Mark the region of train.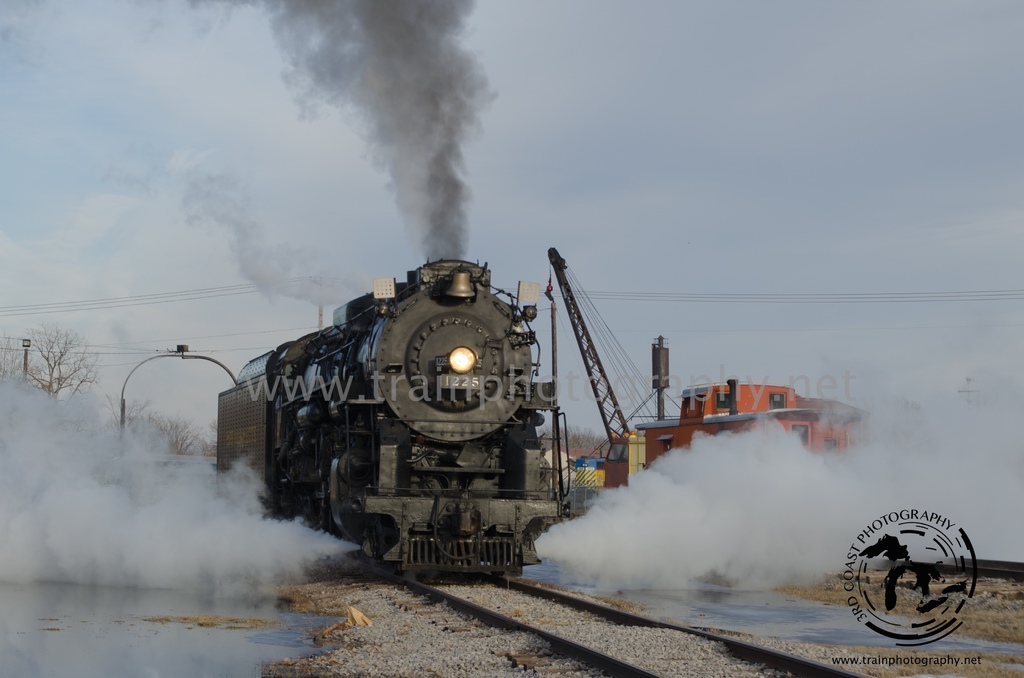
Region: x1=214, y1=255, x2=570, y2=580.
